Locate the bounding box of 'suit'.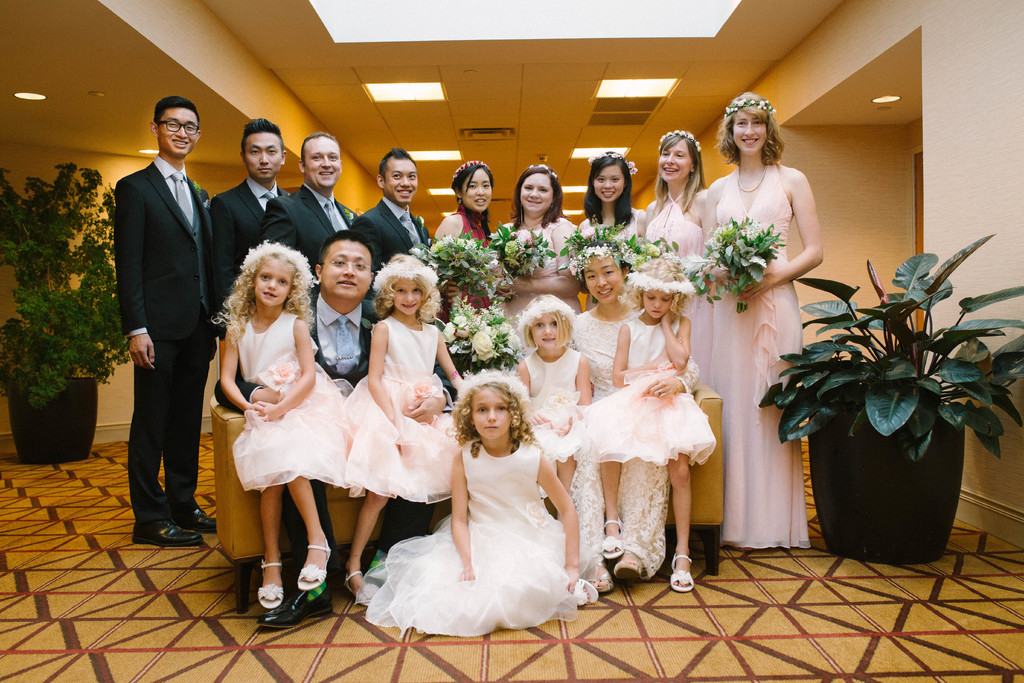
Bounding box: (260, 182, 354, 283).
